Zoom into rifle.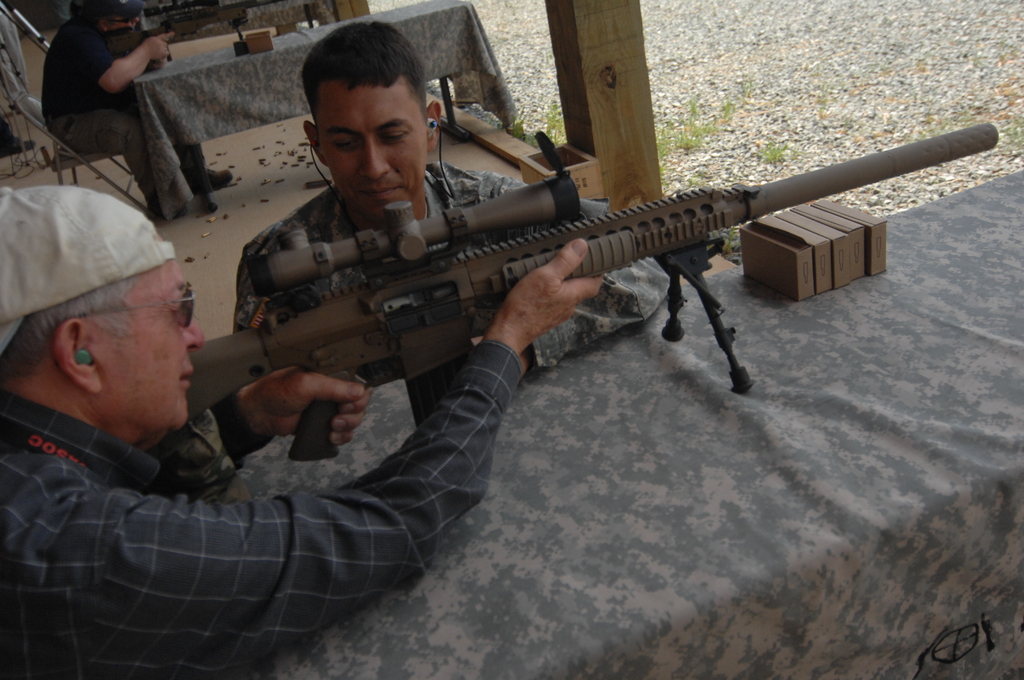
Zoom target: detection(190, 133, 996, 419).
